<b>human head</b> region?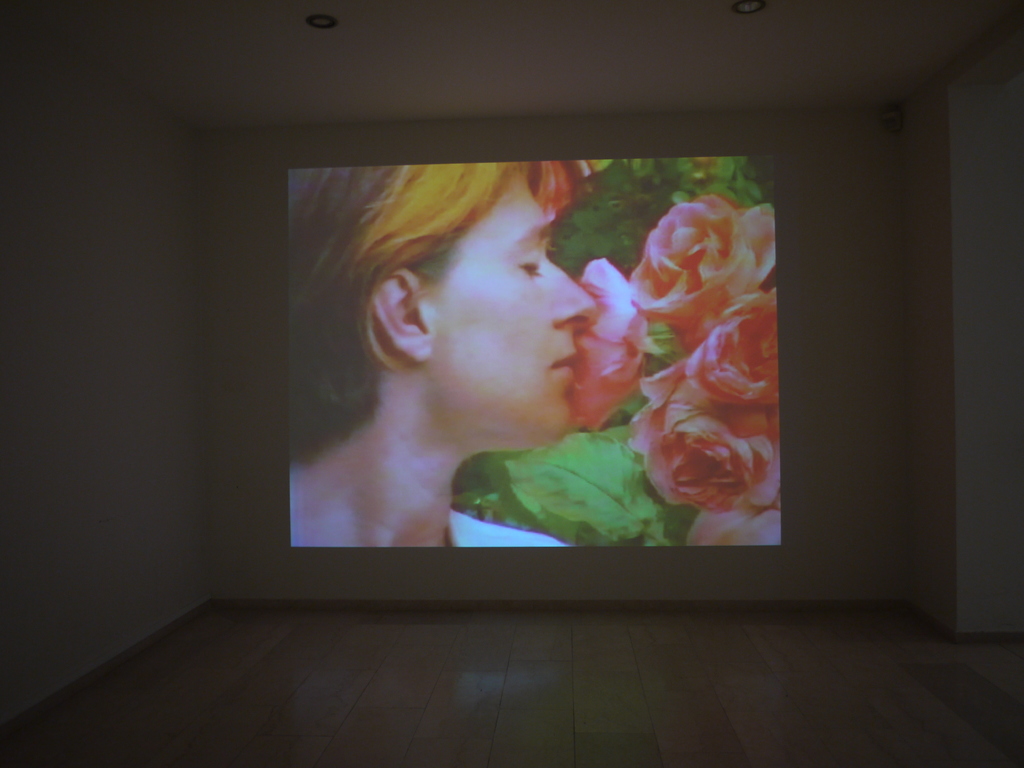
box=[257, 151, 602, 460]
